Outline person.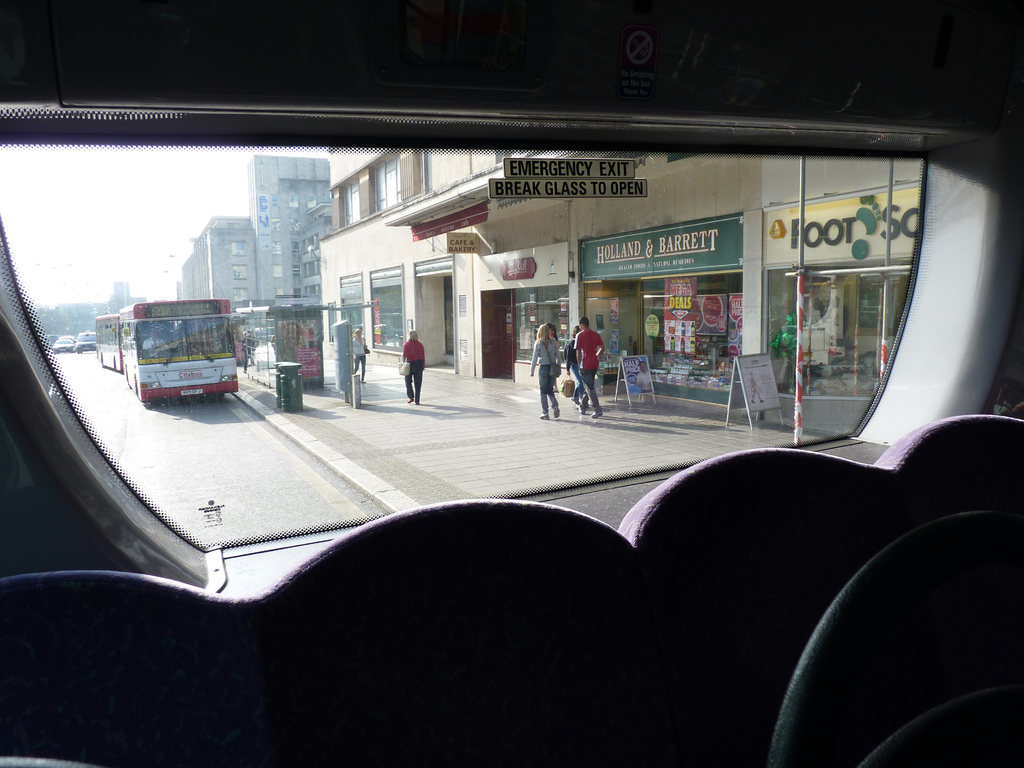
Outline: l=562, t=326, r=583, b=401.
